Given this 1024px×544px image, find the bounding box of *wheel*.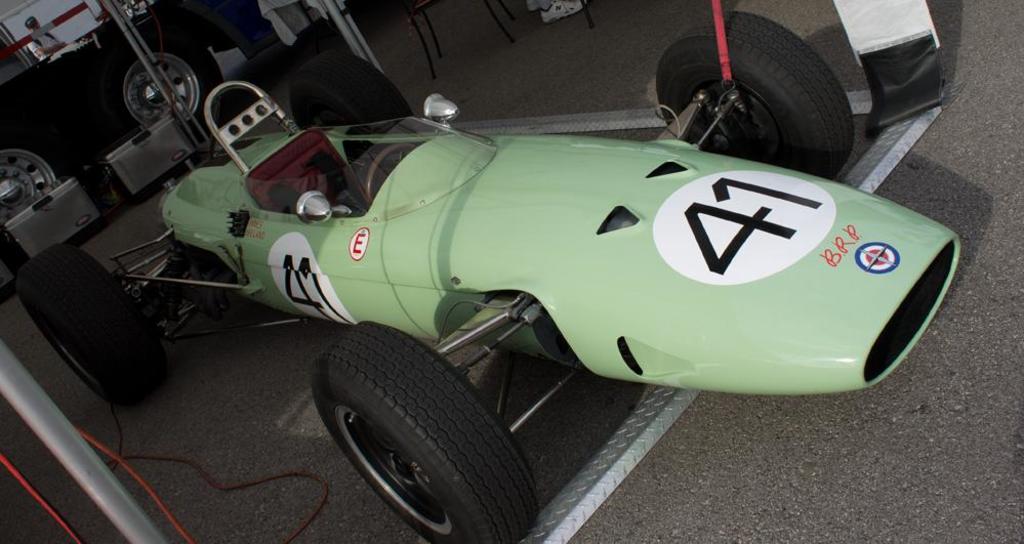
left=296, top=54, right=404, bottom=123.
